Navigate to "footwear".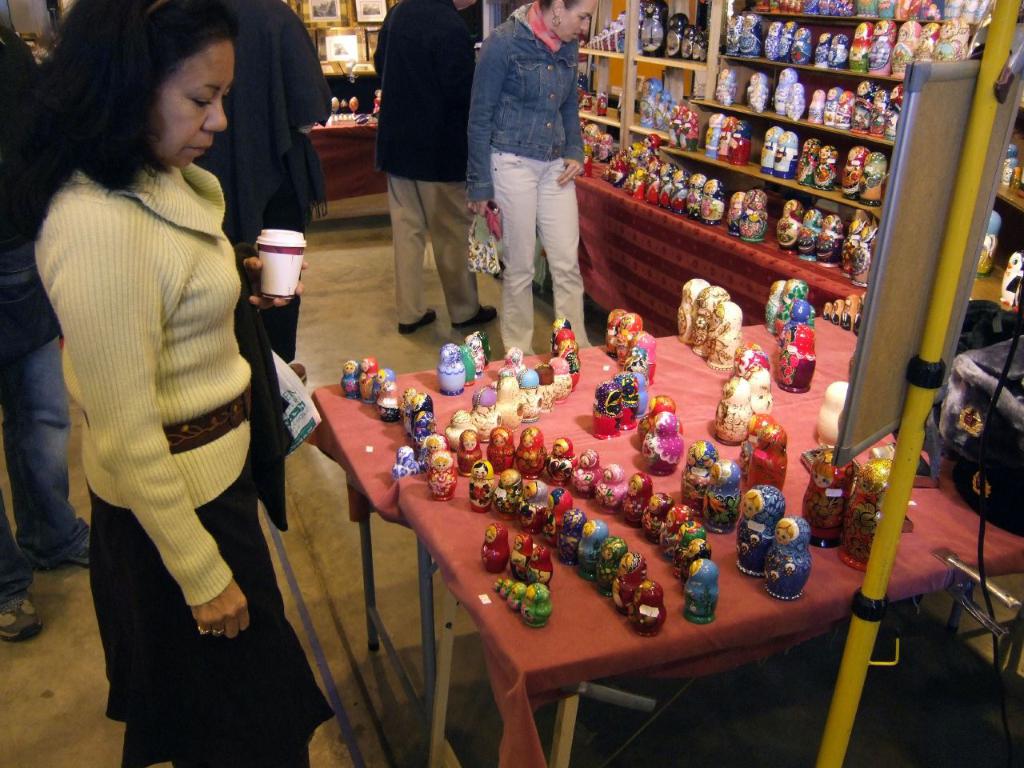
Navigation target: {"x1": 398, "y1": 309, "x2": 442, "y2": 335}.
